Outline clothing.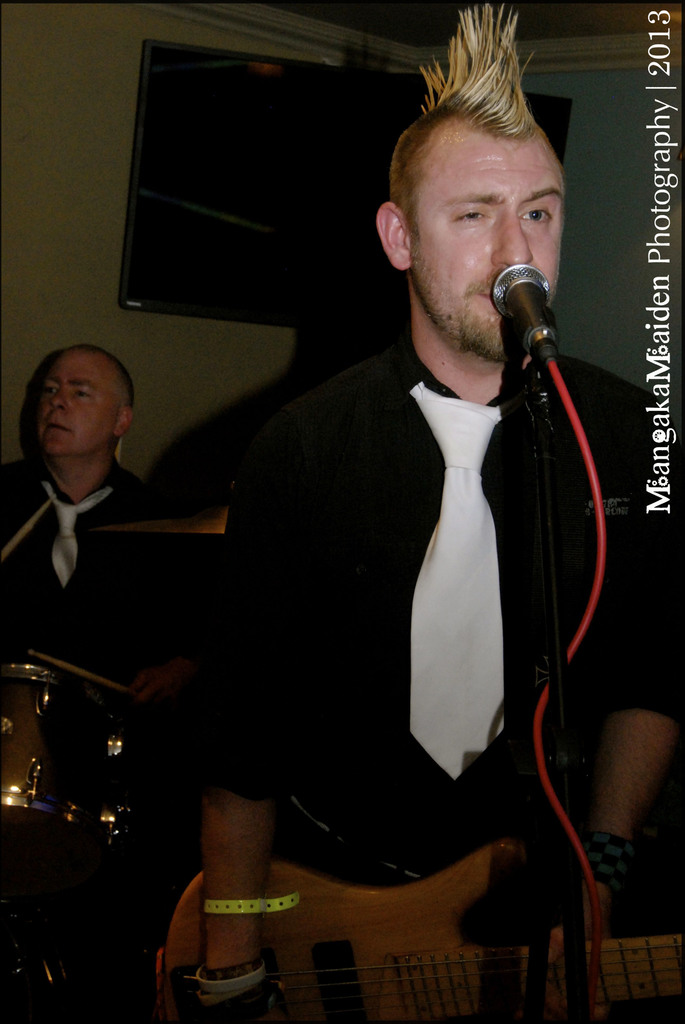
Outline: l=0, t=458, r=143, b=543.
